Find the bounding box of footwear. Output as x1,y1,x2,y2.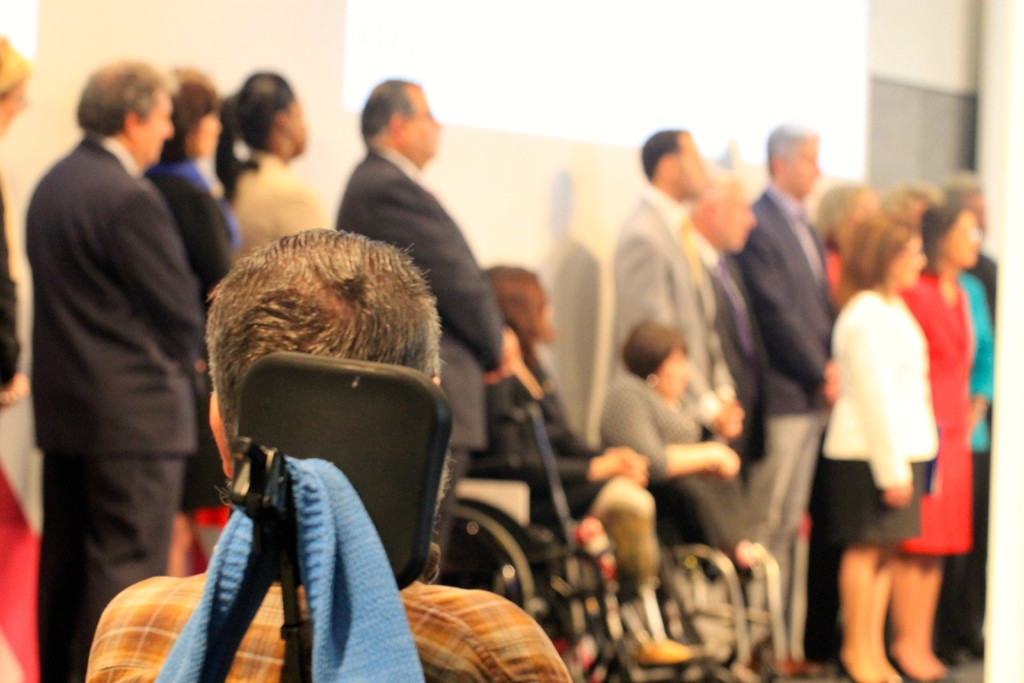
837,651,863,681.
